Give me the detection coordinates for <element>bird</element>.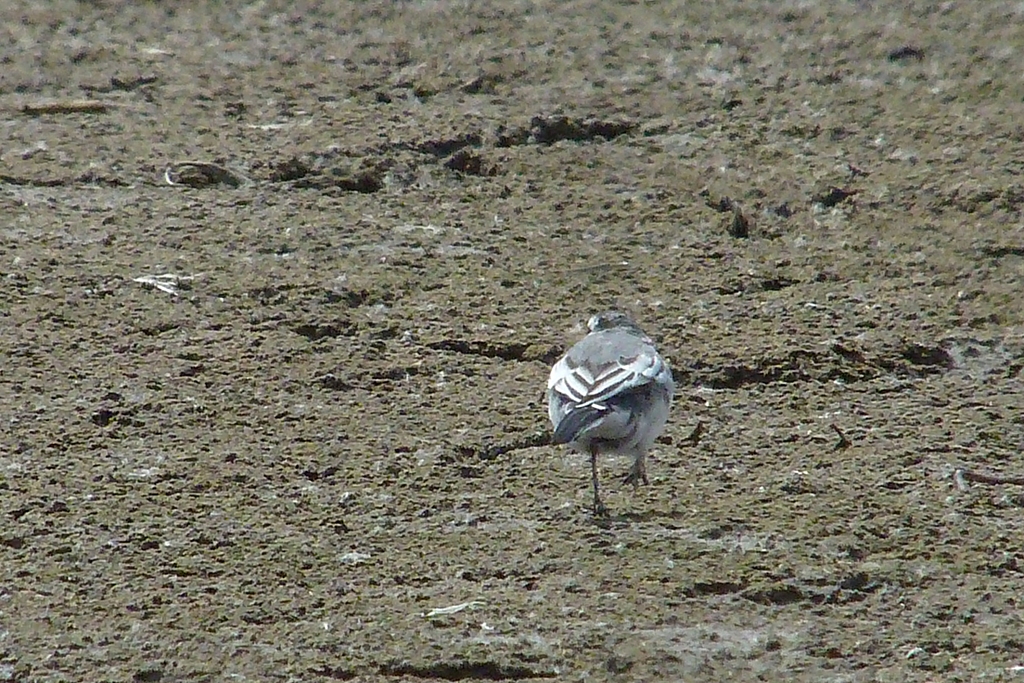
537,315,691,507.
